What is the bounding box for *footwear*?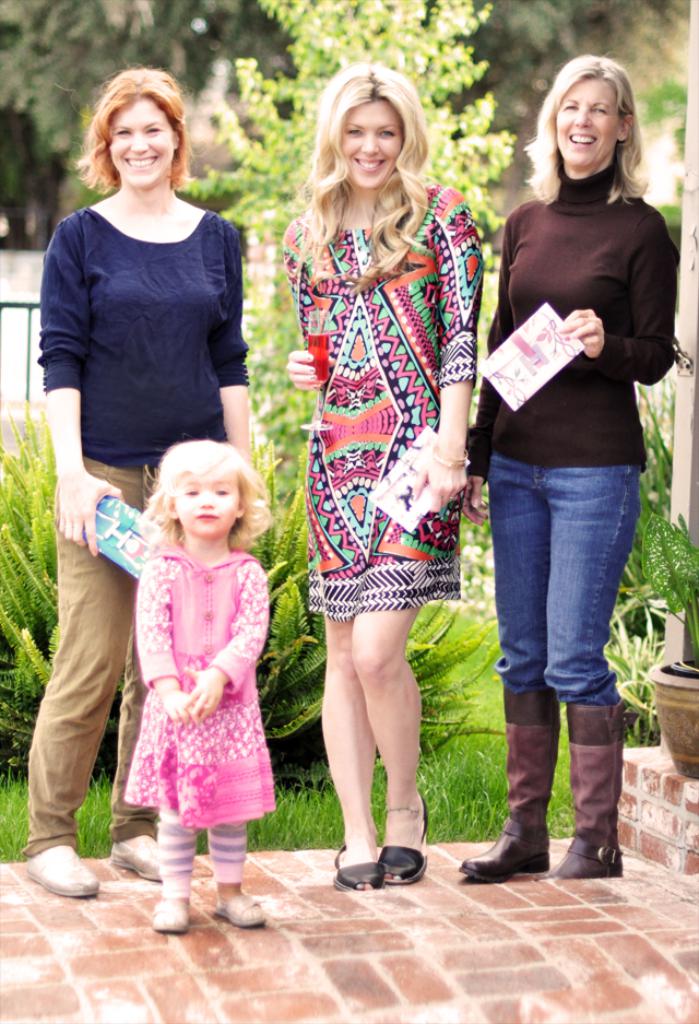
<region>381, 795, 427, 888</region>.
